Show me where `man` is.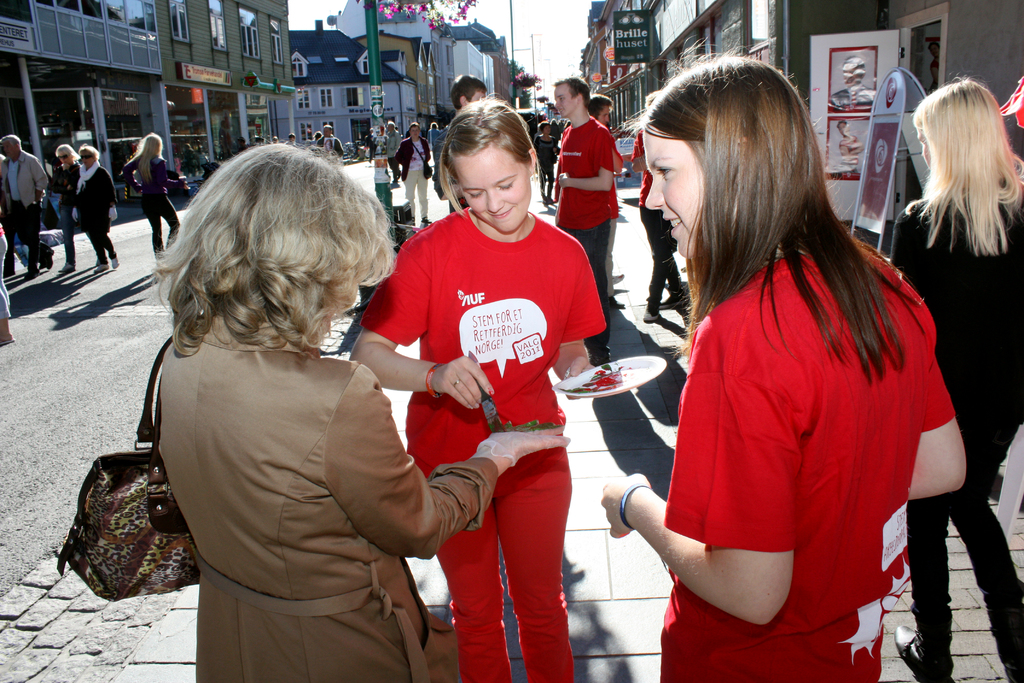
`man` is at <box>831,56,876,108</box>.
